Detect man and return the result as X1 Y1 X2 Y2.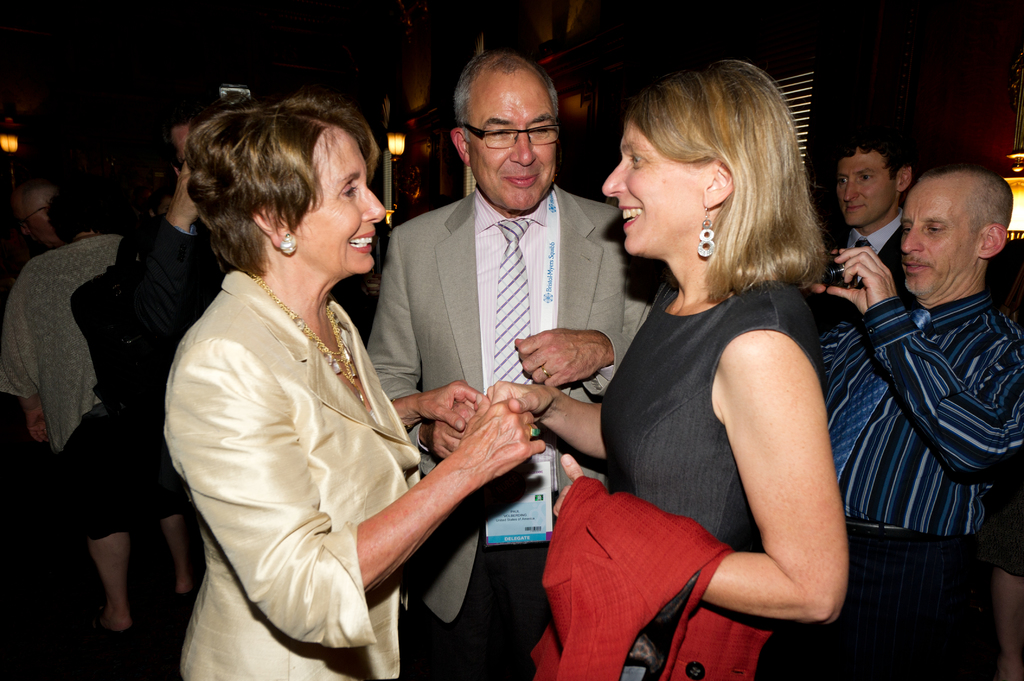
824 127 1011 623.
